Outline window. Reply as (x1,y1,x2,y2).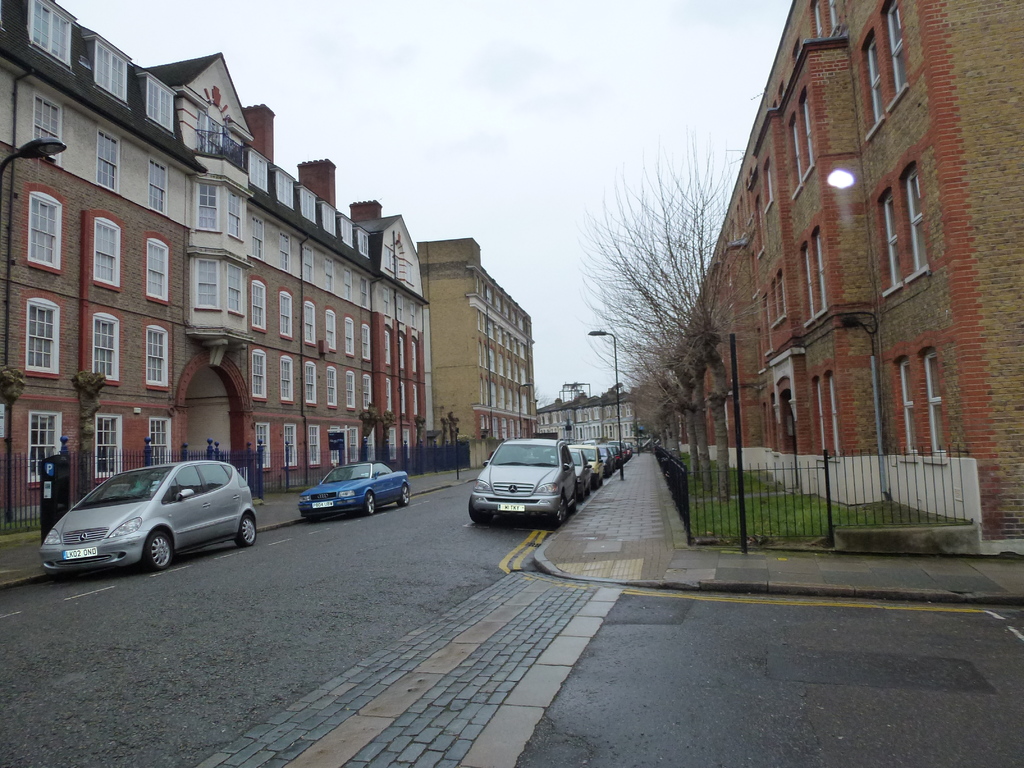
(303,188,316,227).
